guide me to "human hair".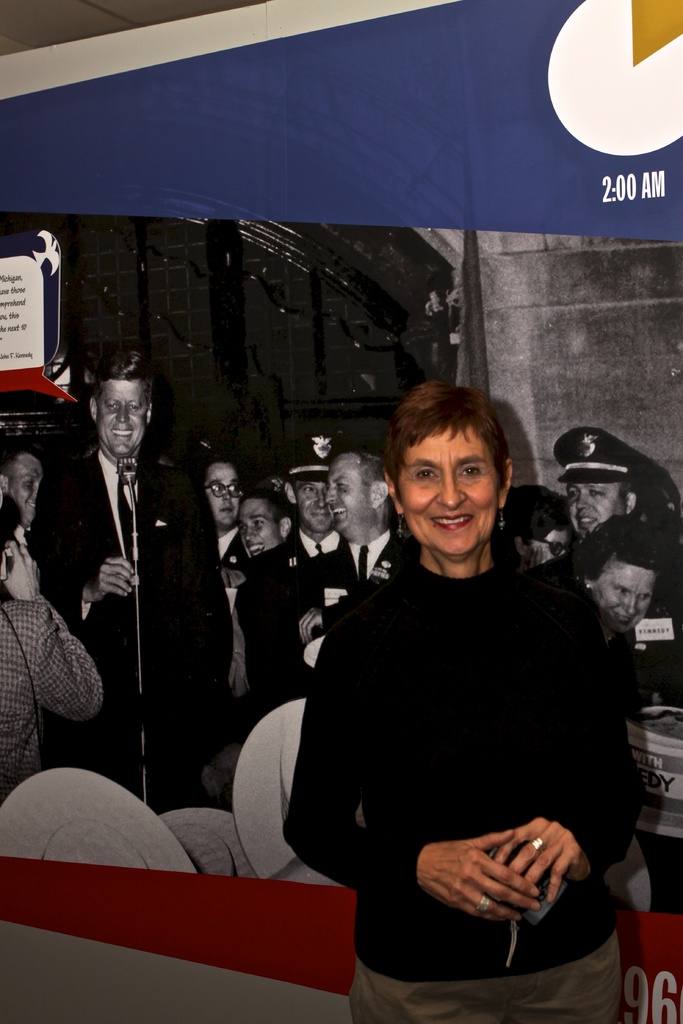
Guidance: bbox(0, 490, 29, 554).
